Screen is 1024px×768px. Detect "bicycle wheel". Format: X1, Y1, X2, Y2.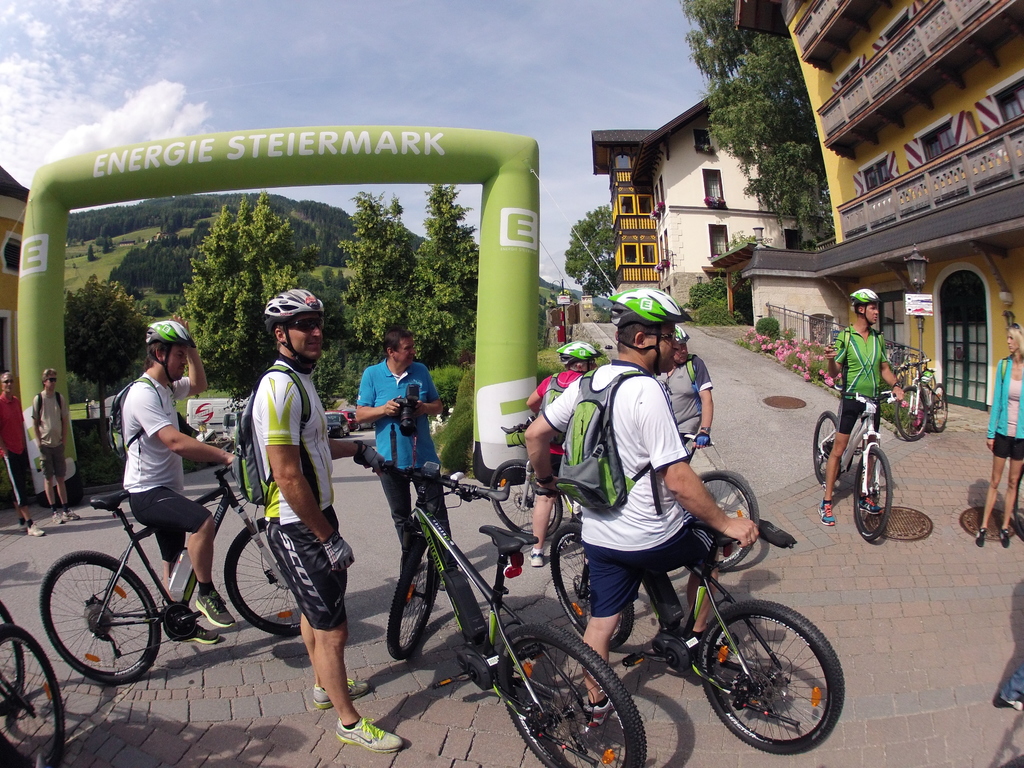
849, 440, 896, 544.
